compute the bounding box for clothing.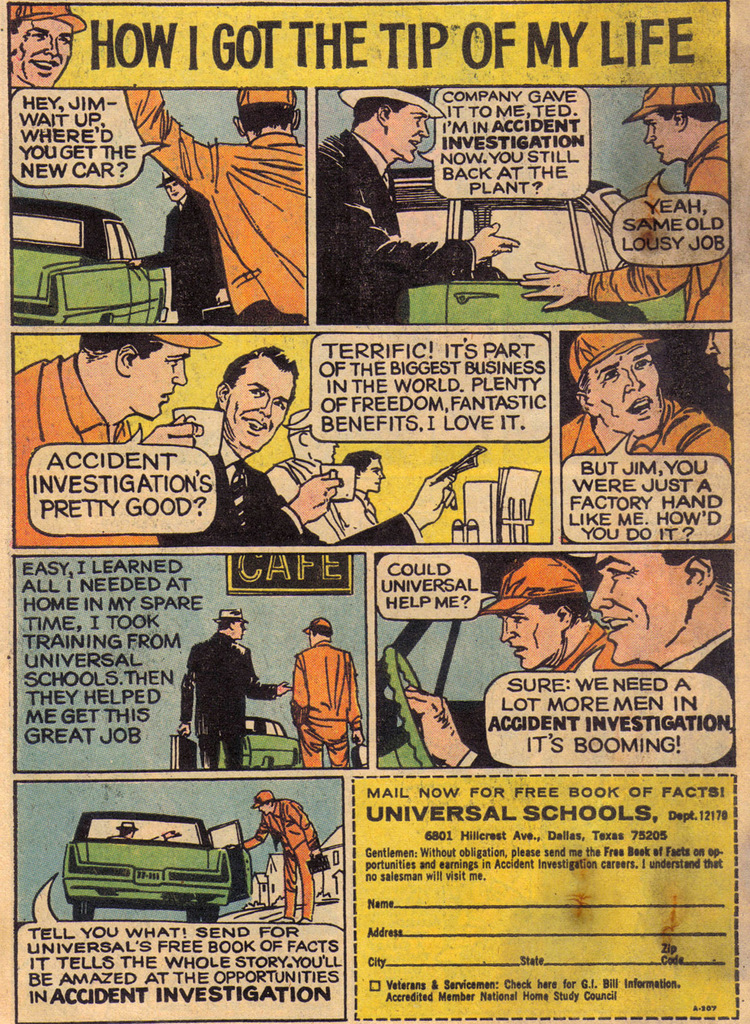
pyautogui.locateOnScreen(240, 803, 323, 924).
